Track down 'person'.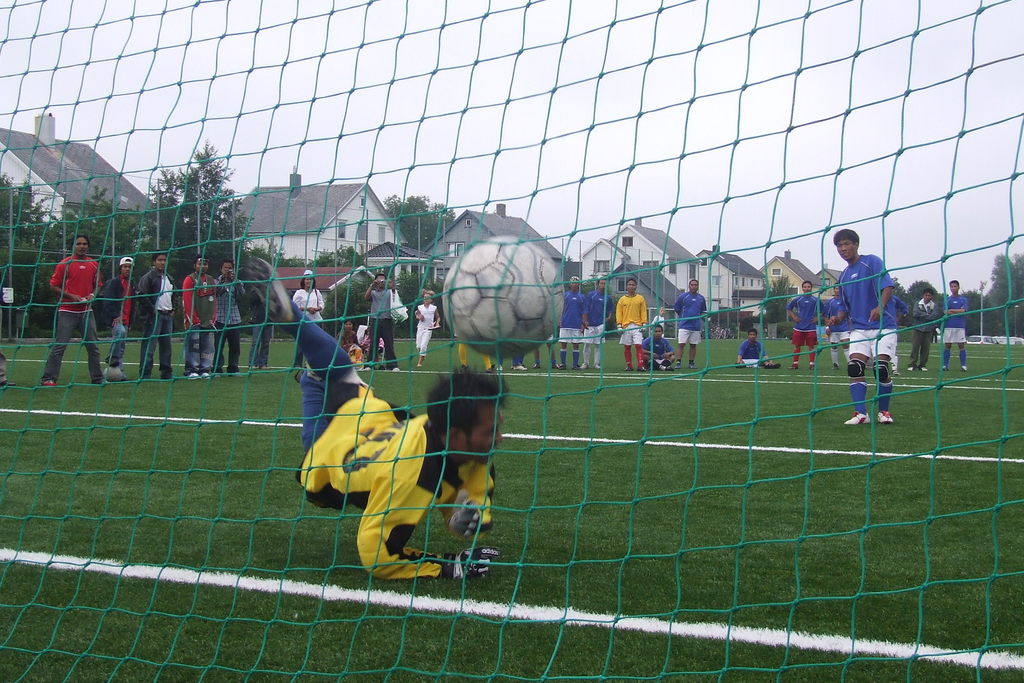
Tracked to (x1=364, y1=274, x2=401, y2=370).
